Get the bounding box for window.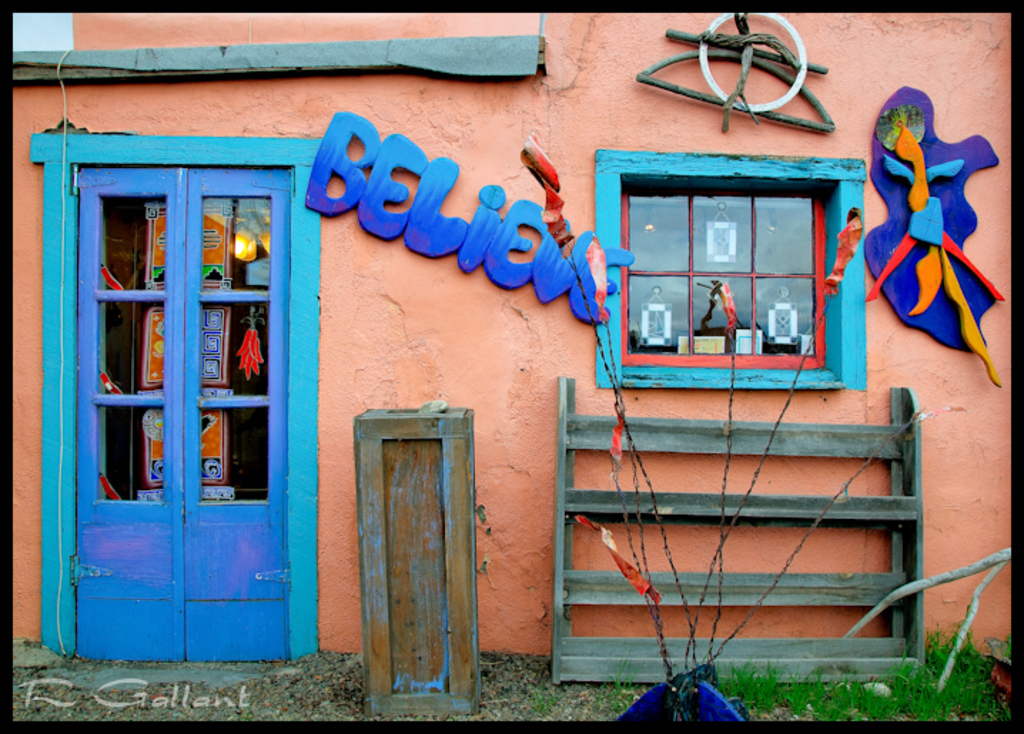
l=613, t=144, r=854, b=371.
